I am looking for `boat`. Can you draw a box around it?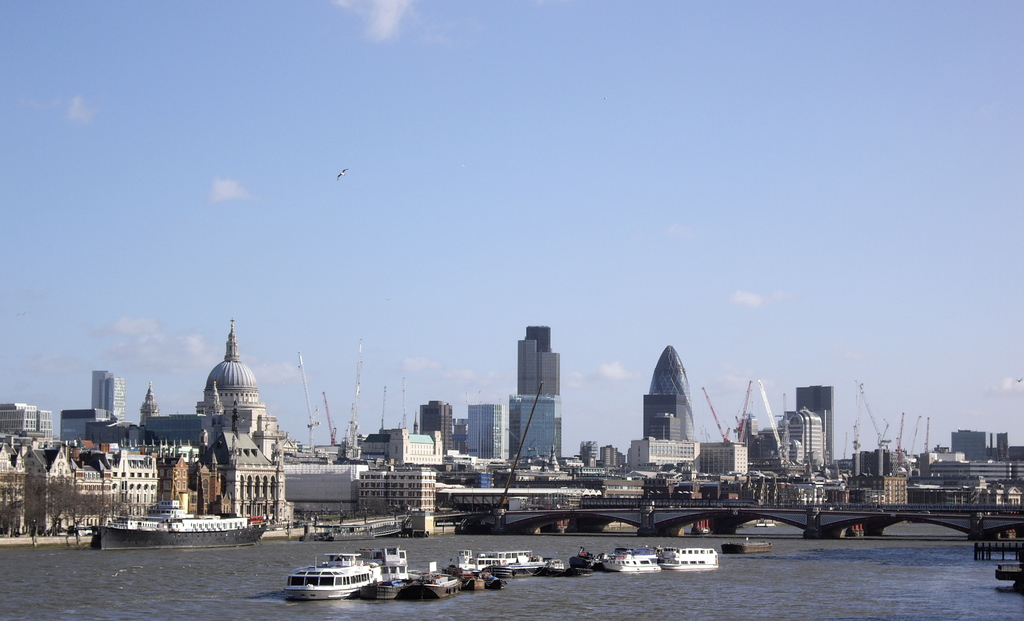
Sure, the bounding box is BBox(360, 540, 417, 608).
